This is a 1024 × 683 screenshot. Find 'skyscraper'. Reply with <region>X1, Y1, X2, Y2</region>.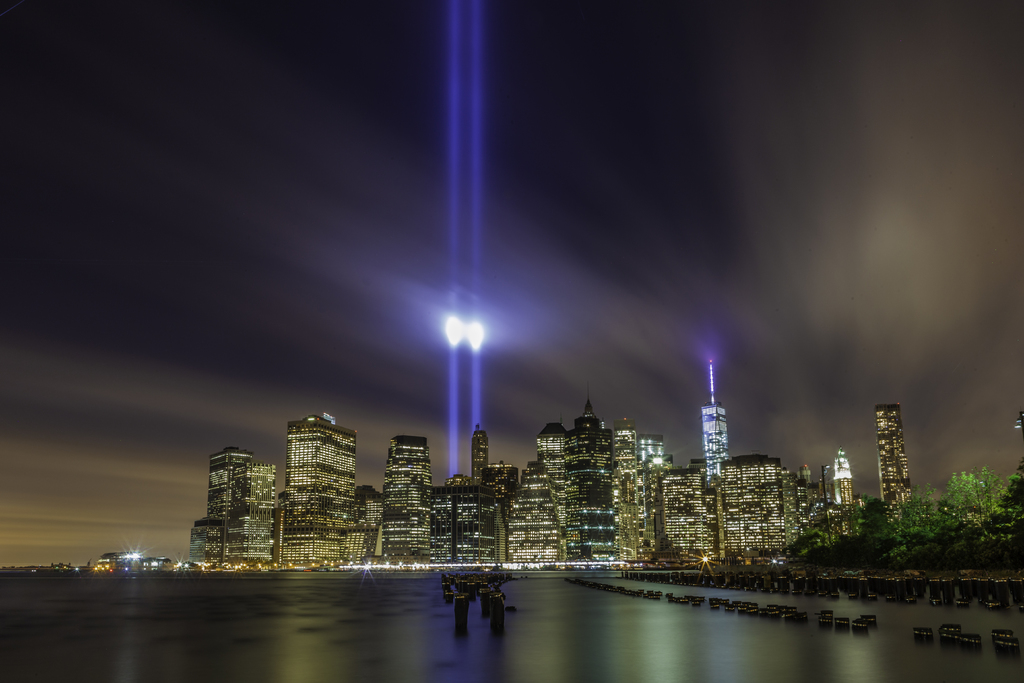
<region>609, 416, 655, 565</region>.
